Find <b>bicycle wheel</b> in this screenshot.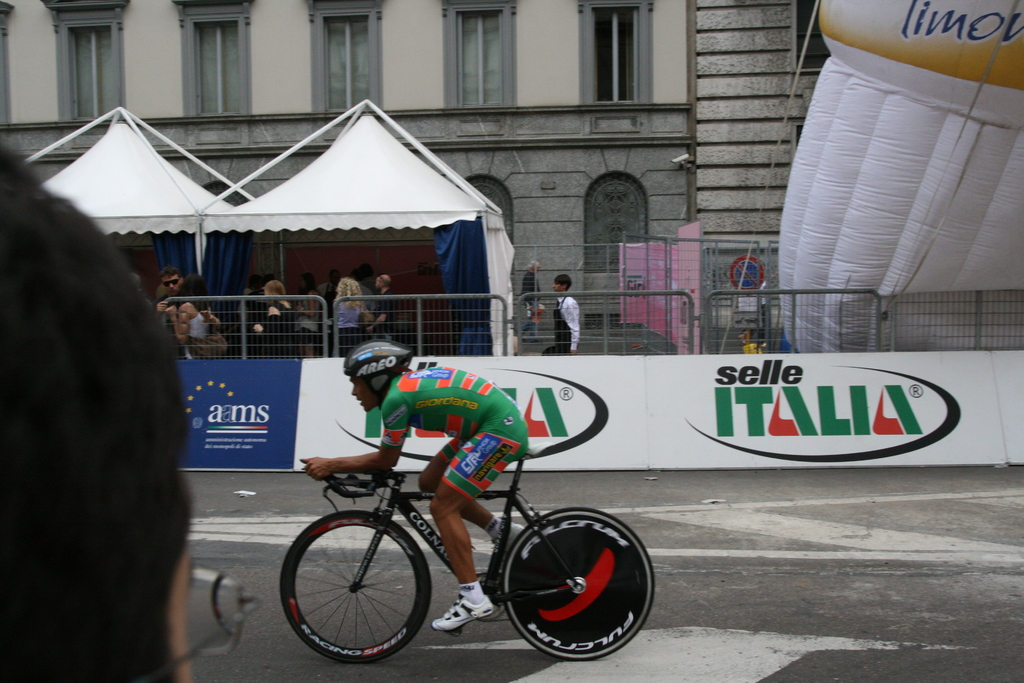
The bounding box for <b>bicycle wheel</b> is [503,507,659,662].
